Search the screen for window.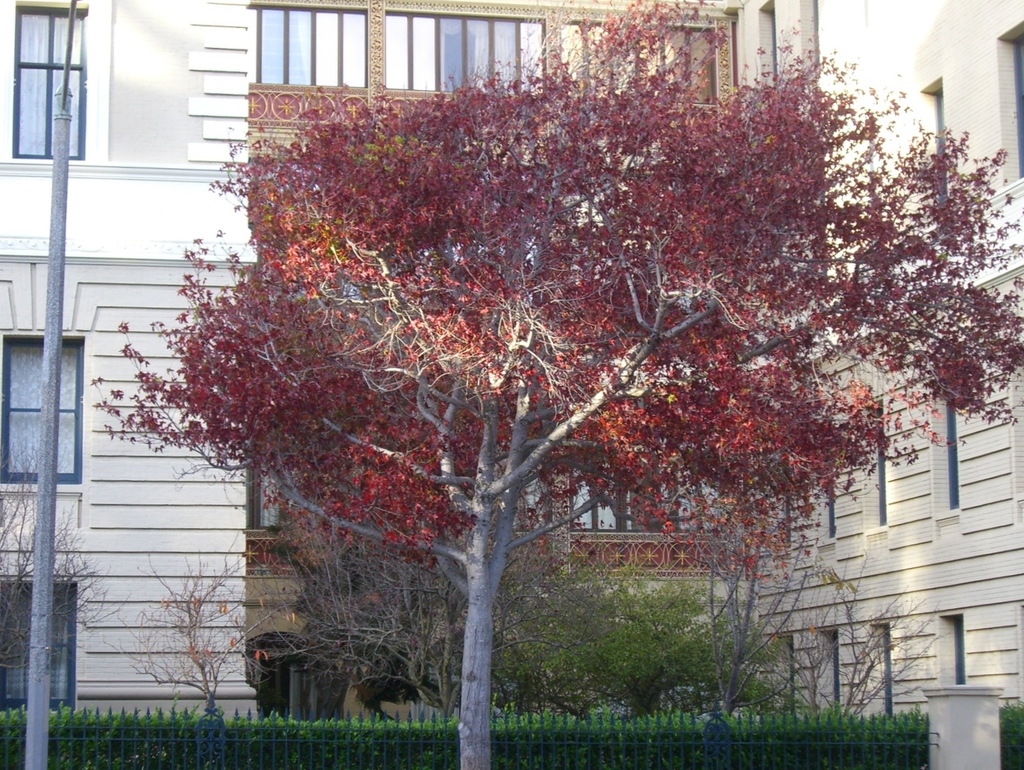
Found at BBox(7, 0, 89, 163).
